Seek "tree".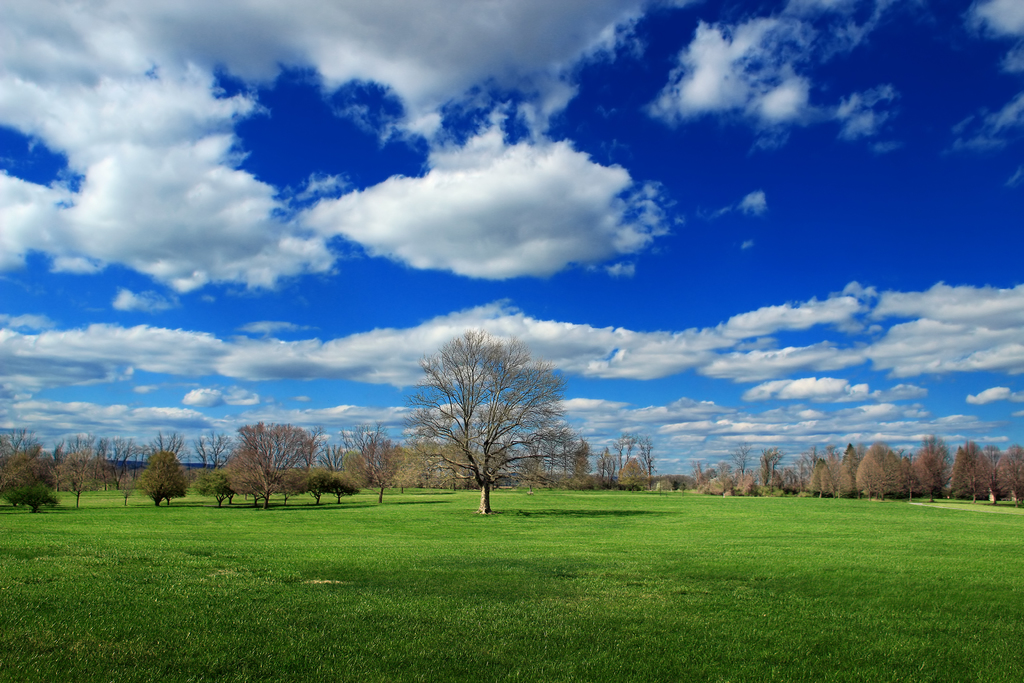
select_region(321, 444, 347, 469).
